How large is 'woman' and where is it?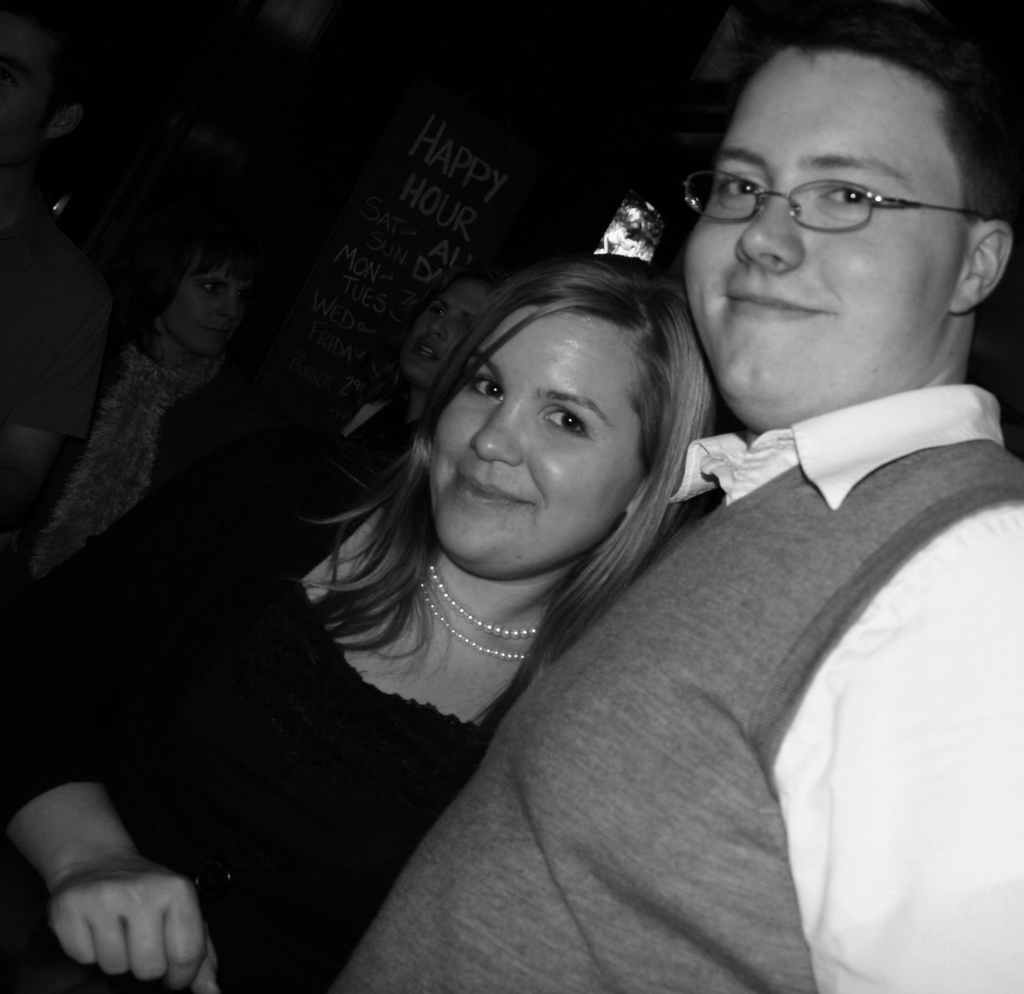
Bounding box: [left=5, top=246, right=714, bottom=984].
